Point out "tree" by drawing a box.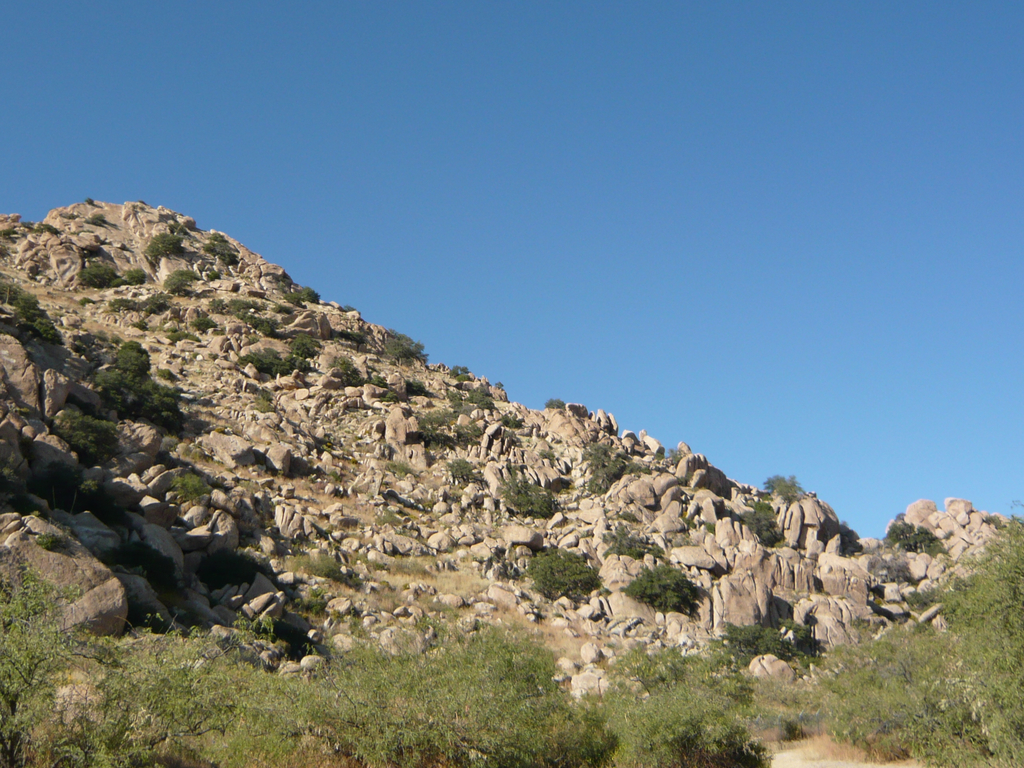
bbox=(168, 474, 216, 513).
